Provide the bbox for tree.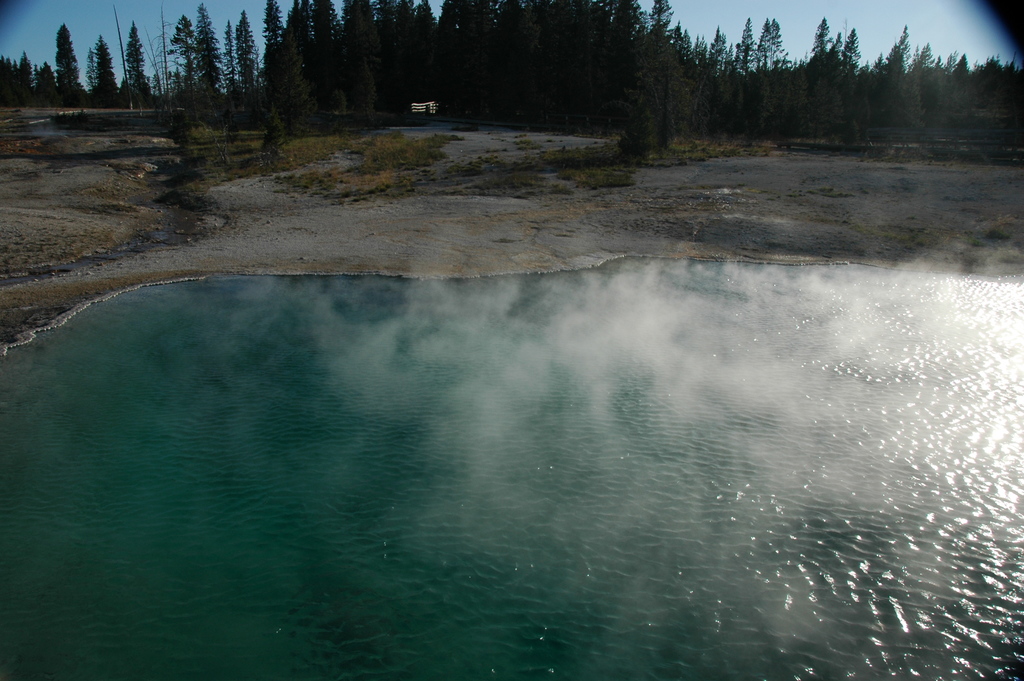
[175,19,196,82].
